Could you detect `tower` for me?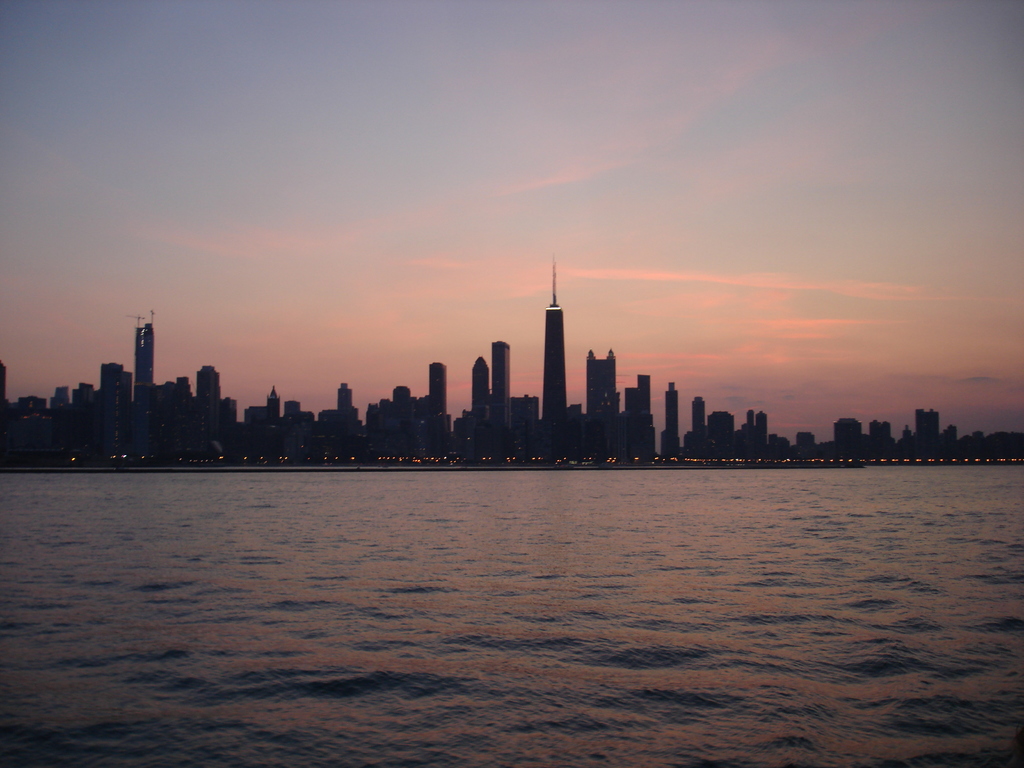
Detection result: pyautogui.locateOnScreen(196, 359, 221, 461).
